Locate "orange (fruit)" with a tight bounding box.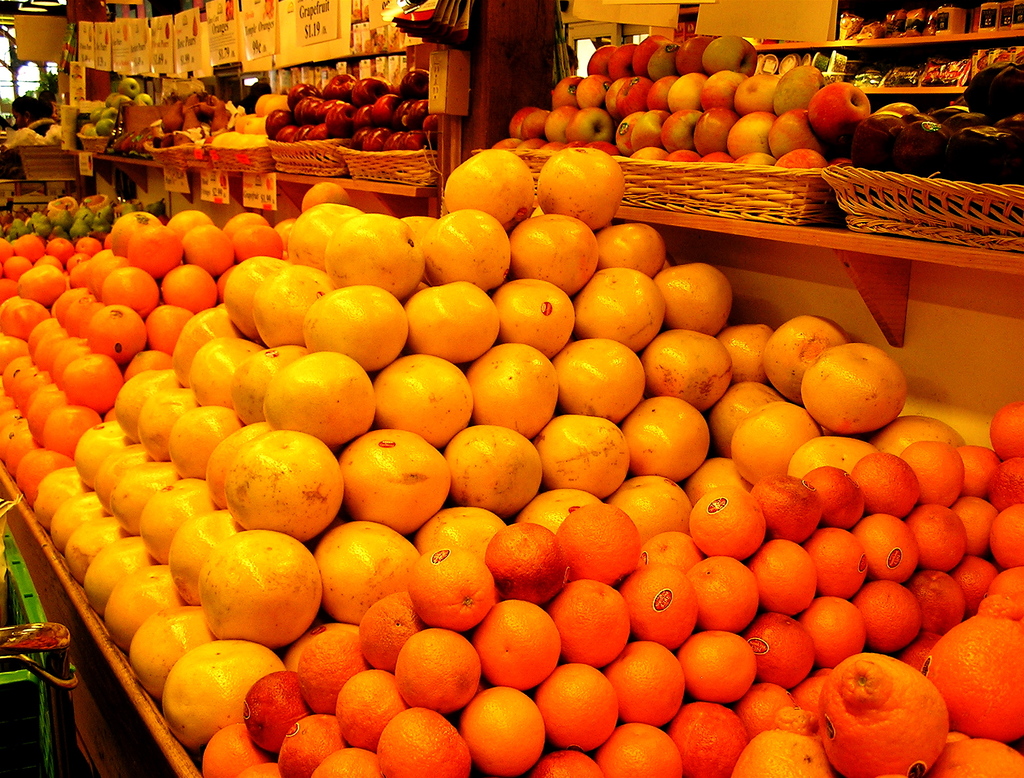
left=20, top=451, right=60, bottom=504.
